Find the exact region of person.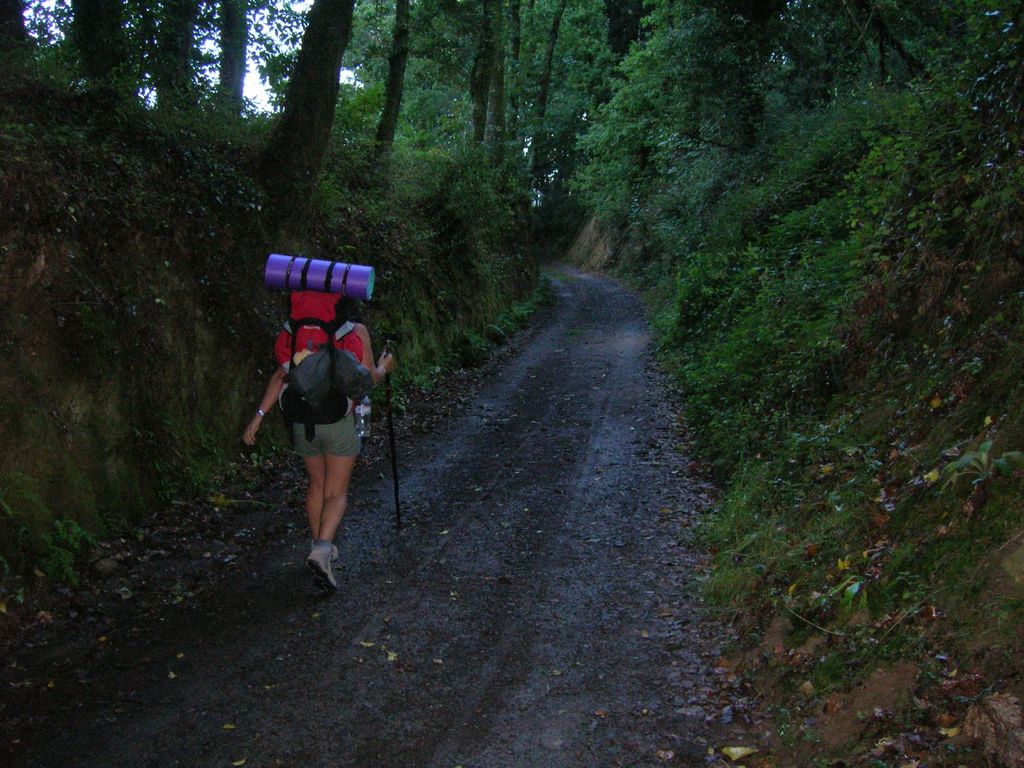
Exact region: <region>236, 270, 397, 584</region>.
